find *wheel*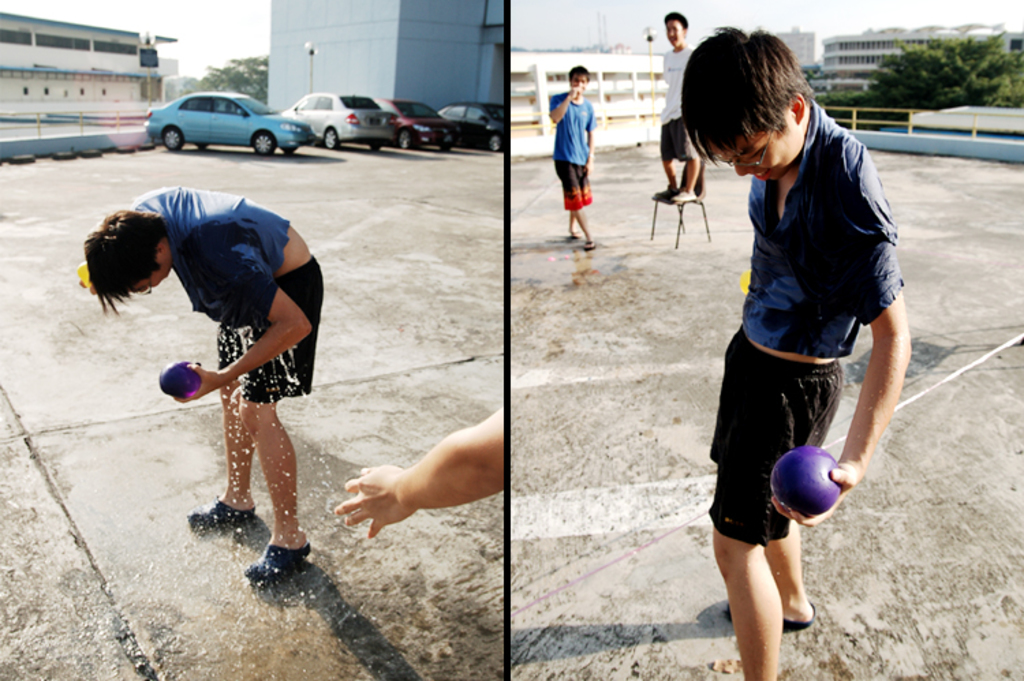
x1=486 y1=136 x2=501 y2=151
